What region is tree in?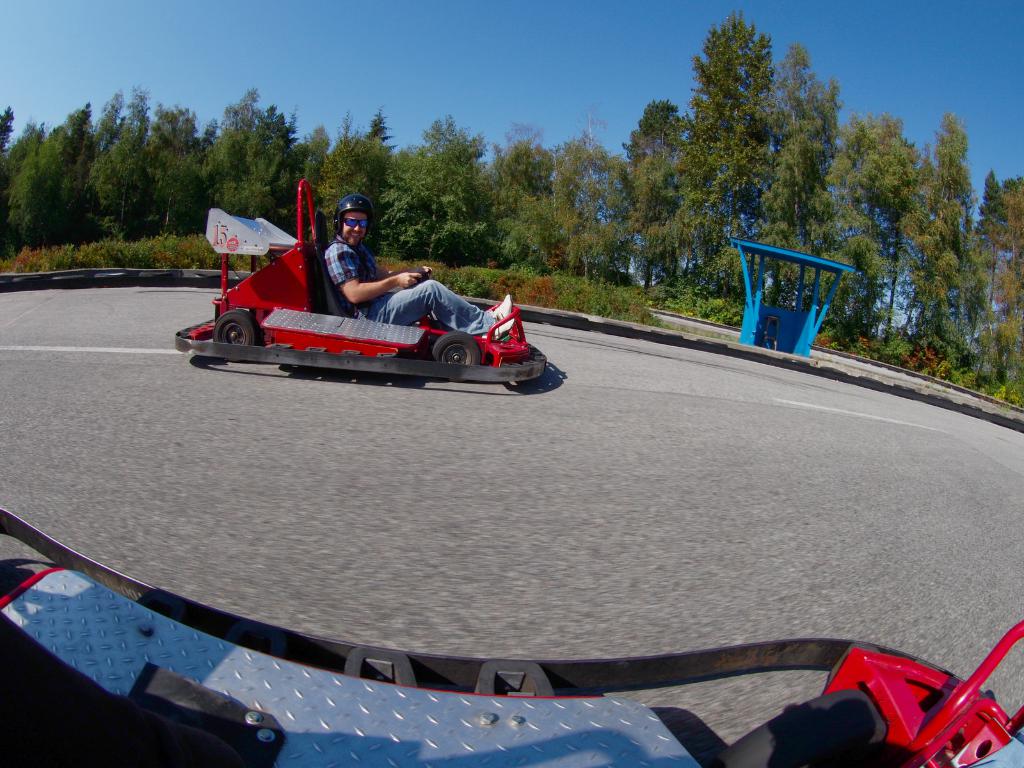
locate(477, 124, 566, 282).
